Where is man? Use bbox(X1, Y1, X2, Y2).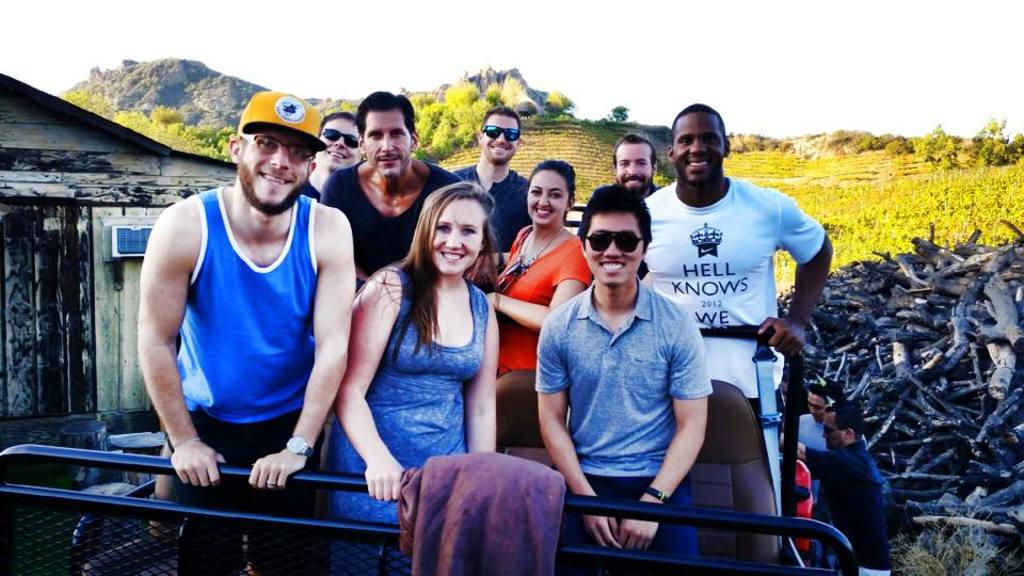
bbox(609, 133, 658, 203).
